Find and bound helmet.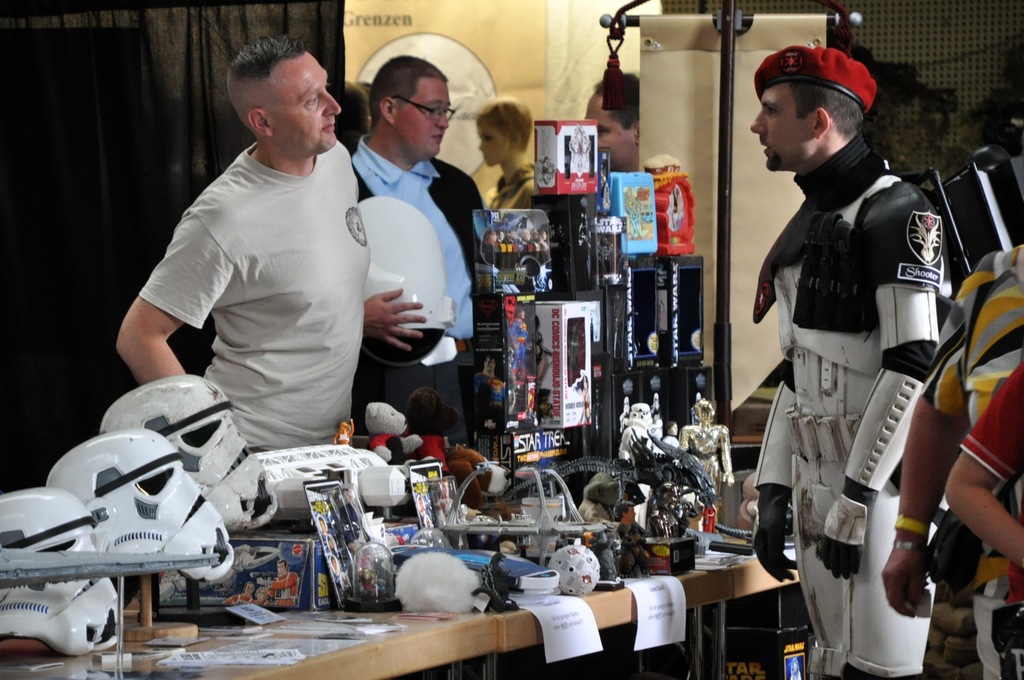
Bound: <bbox>0, 490, 118, 656</bbox>.
